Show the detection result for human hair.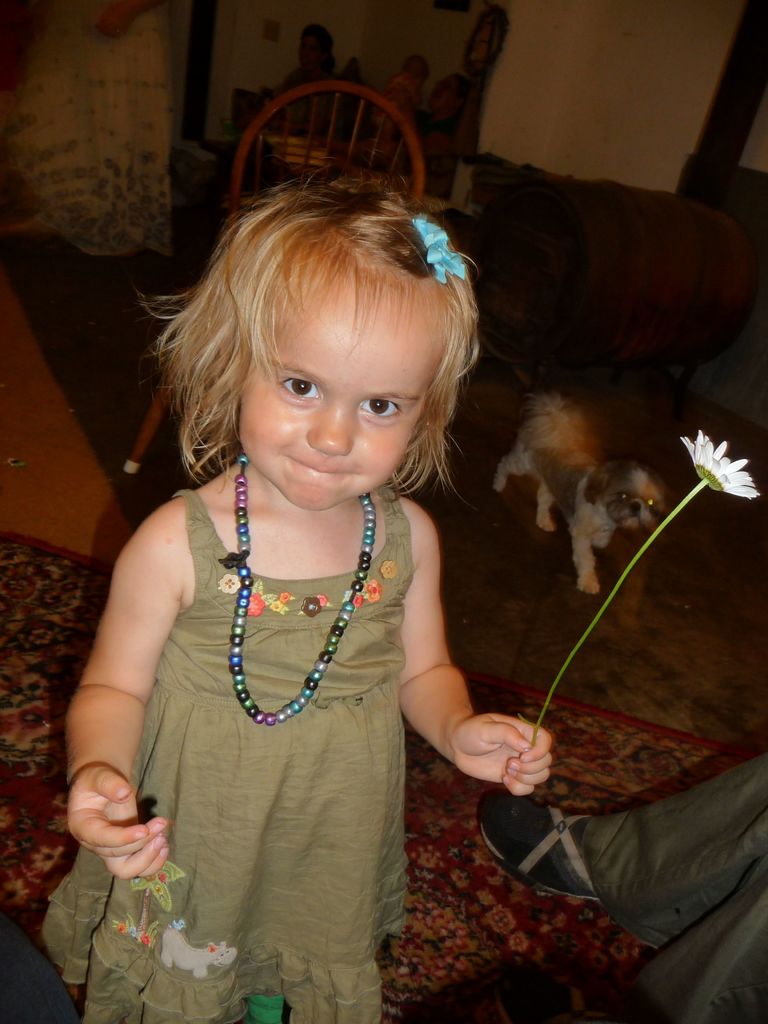
pyautogui.locateOnScreen(163, 146, 483, 493).
